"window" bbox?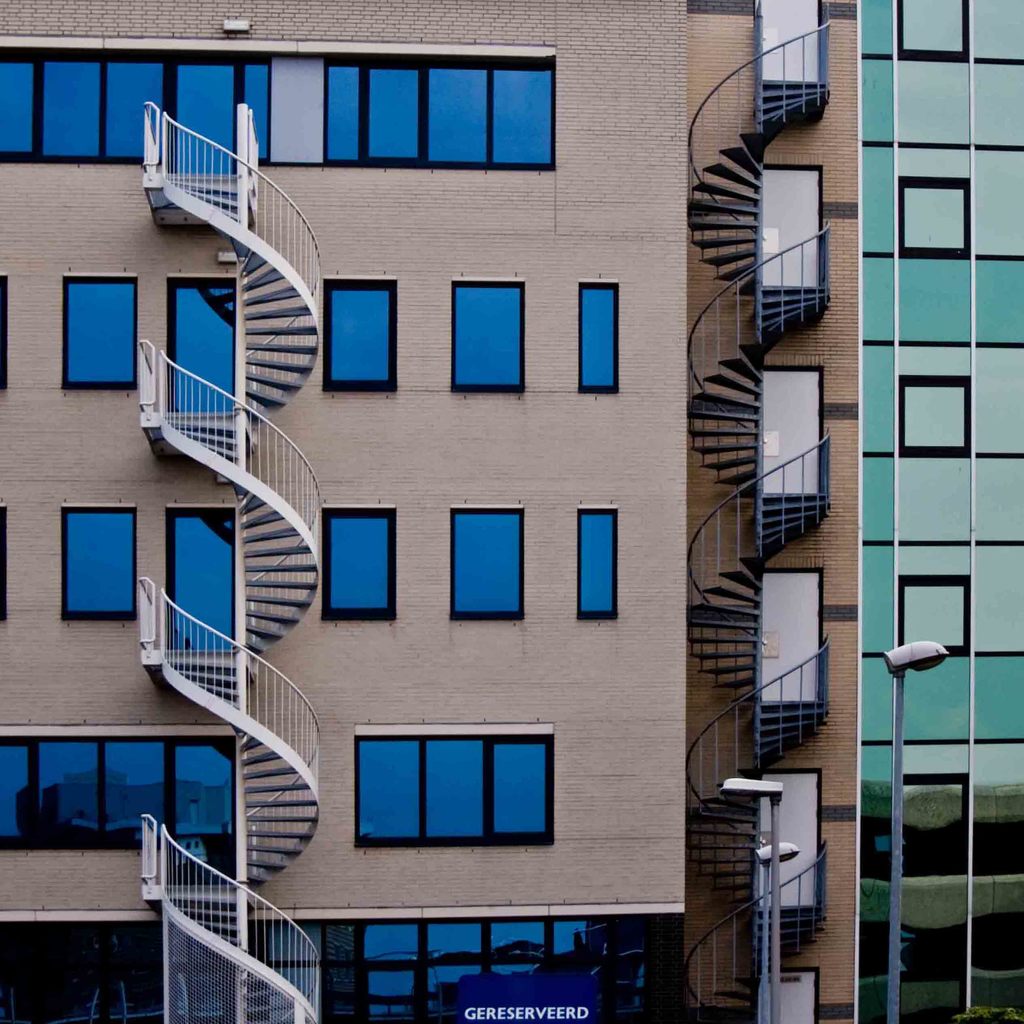
{"x1": 454, "y1": 281, "x2": 526, "y2": 388}
